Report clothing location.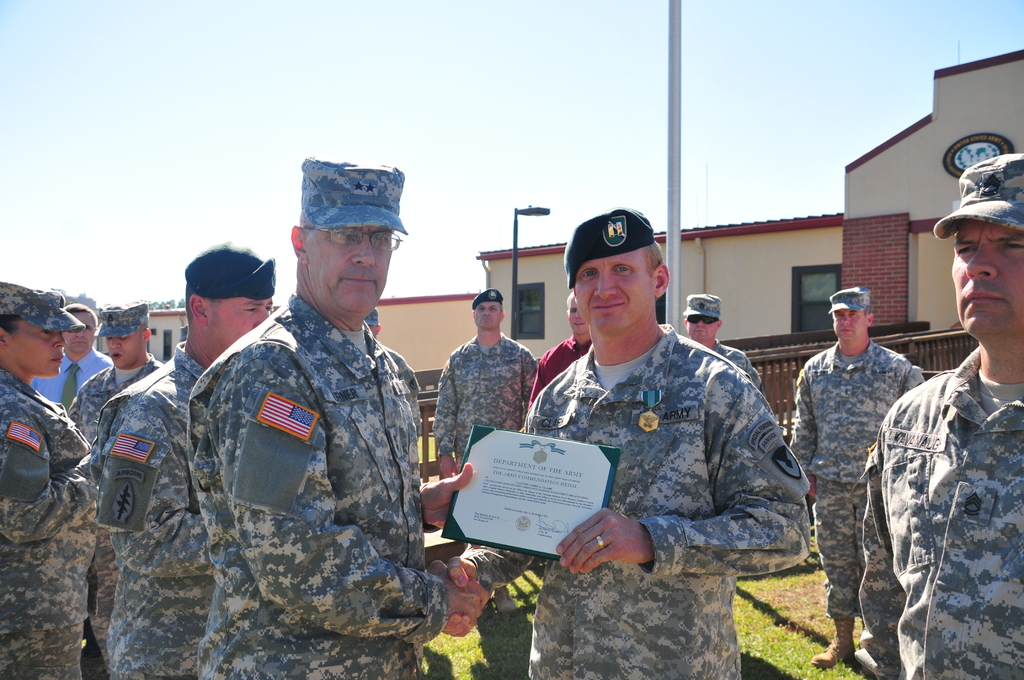
Report: detection(787, 342, 922, 673).
